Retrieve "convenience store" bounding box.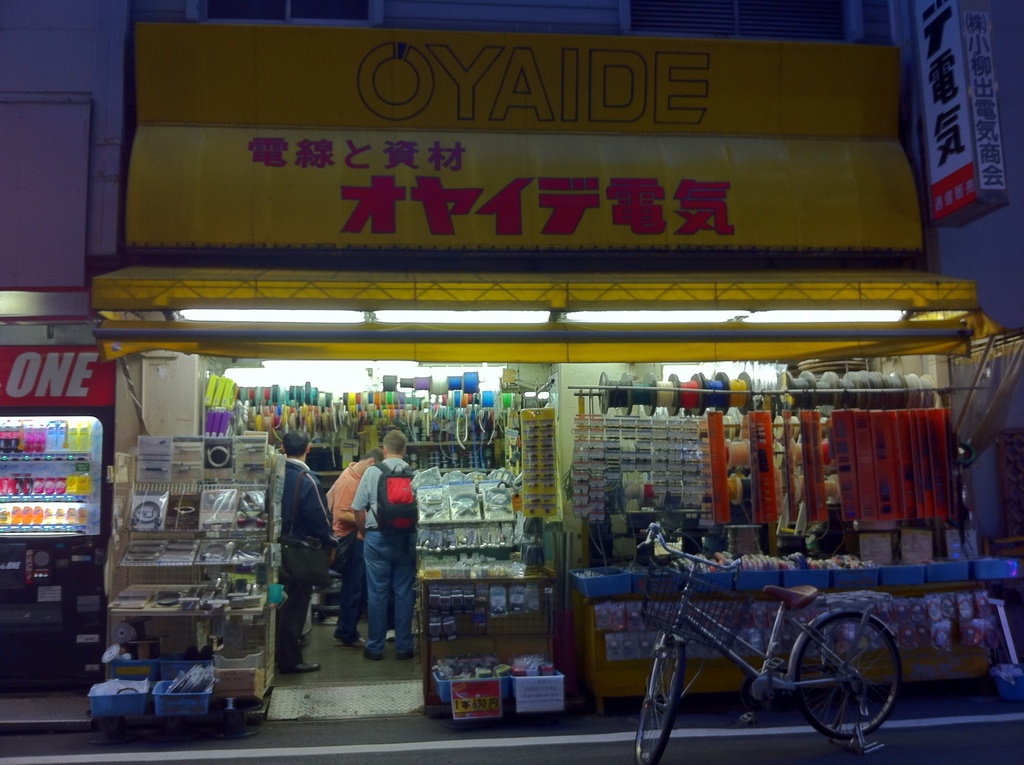
Bounding box: rect(0, 23, 1023, 764).
